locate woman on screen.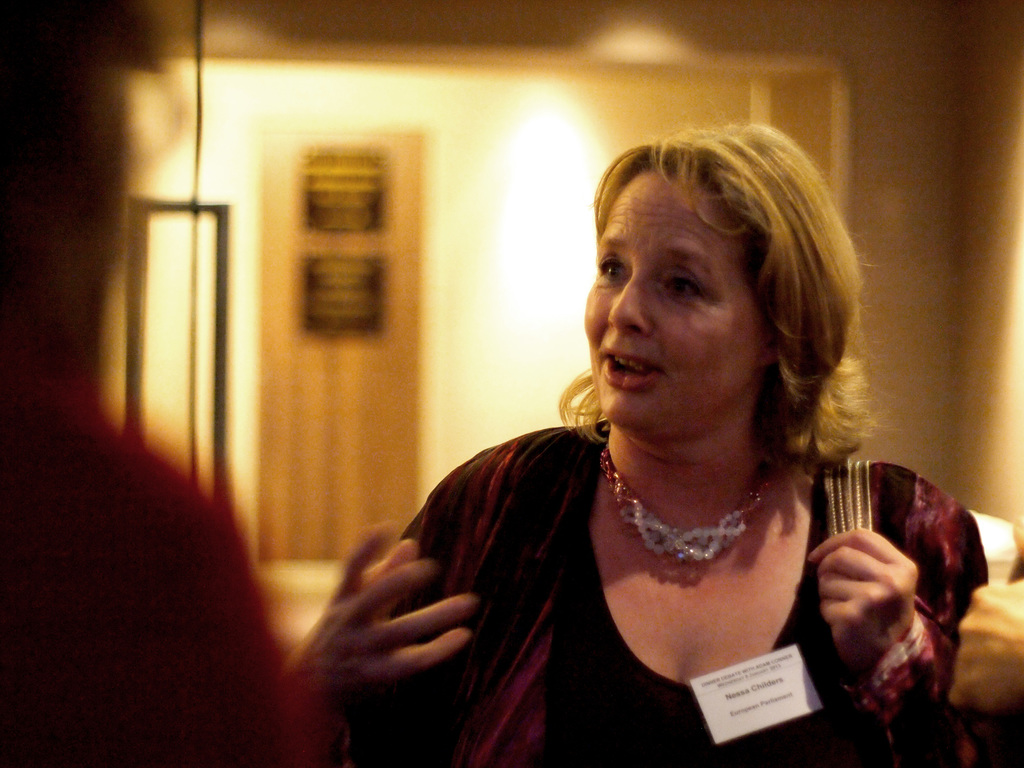
On screen at [349,103,955,747].
